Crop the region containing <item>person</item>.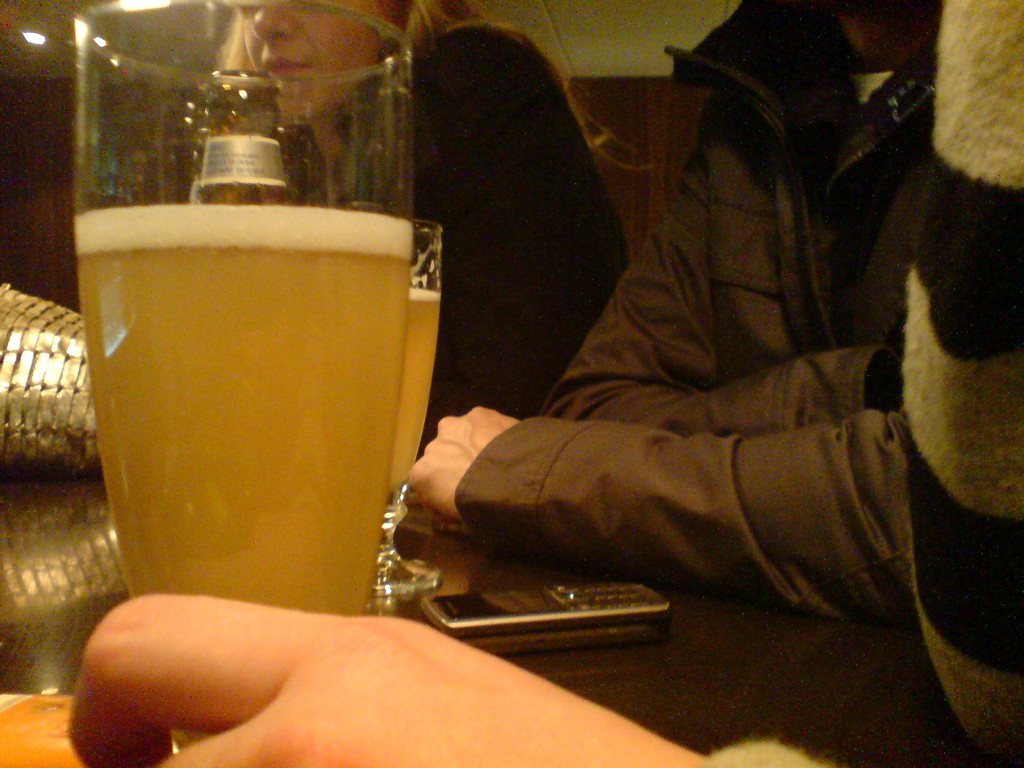
Crop region: {"left": 65, "top": 591, "right": 833, "bottom": 767}.
